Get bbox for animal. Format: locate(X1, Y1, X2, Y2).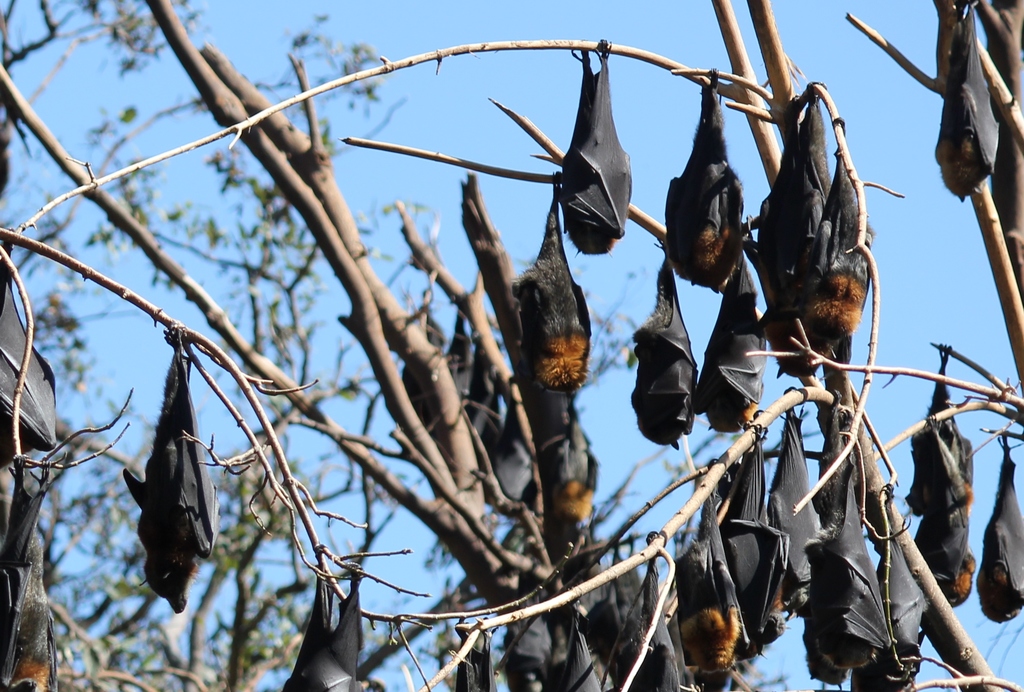
locate(776, 116, 874, 363).
